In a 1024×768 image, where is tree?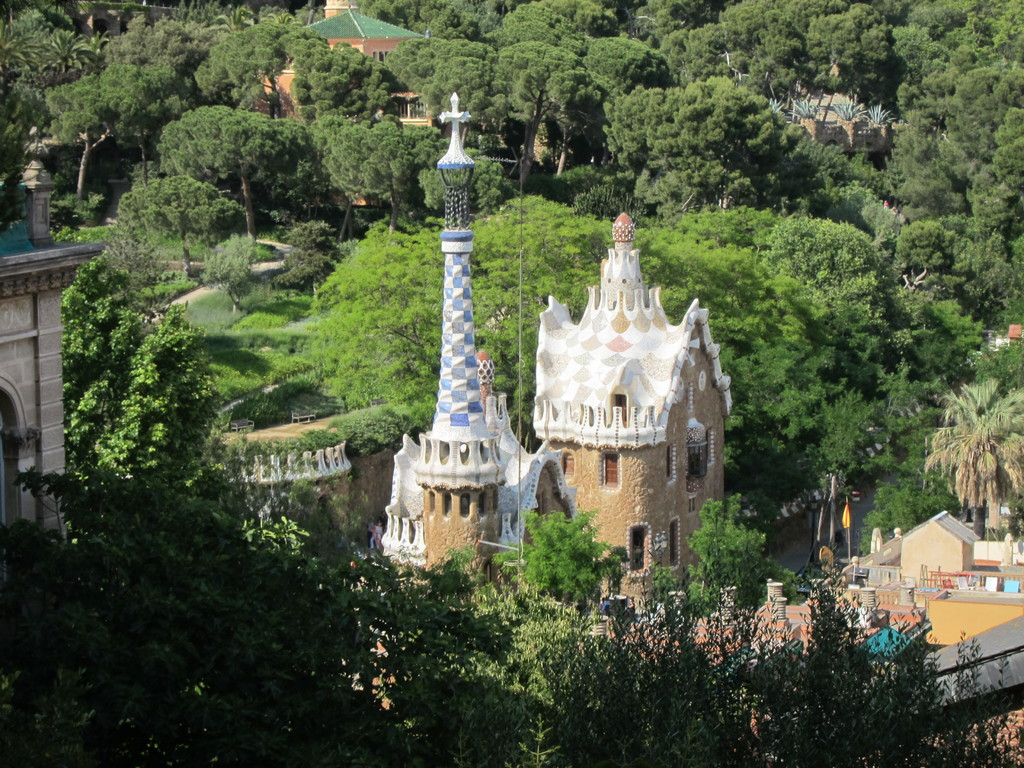
[891, 220, 973, 323].
